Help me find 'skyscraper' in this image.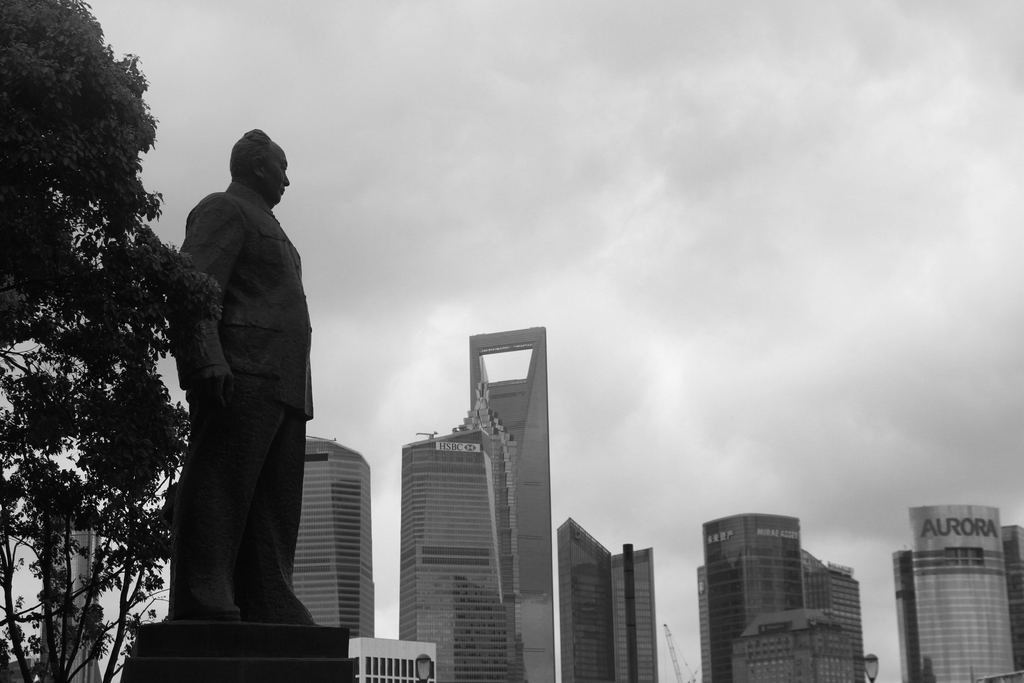
Found it: {"left": 558, "top": 509, "right": 657, "bottom": 682}.
